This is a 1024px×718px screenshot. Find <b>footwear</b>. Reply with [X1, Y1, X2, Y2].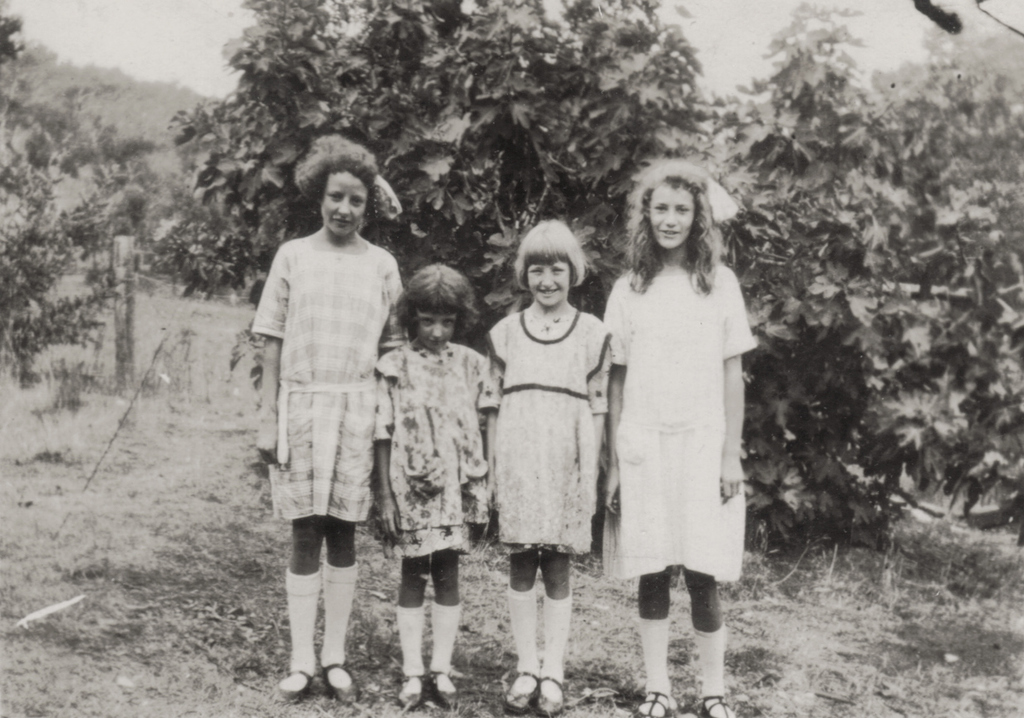
[396, 676, 423, 711].
